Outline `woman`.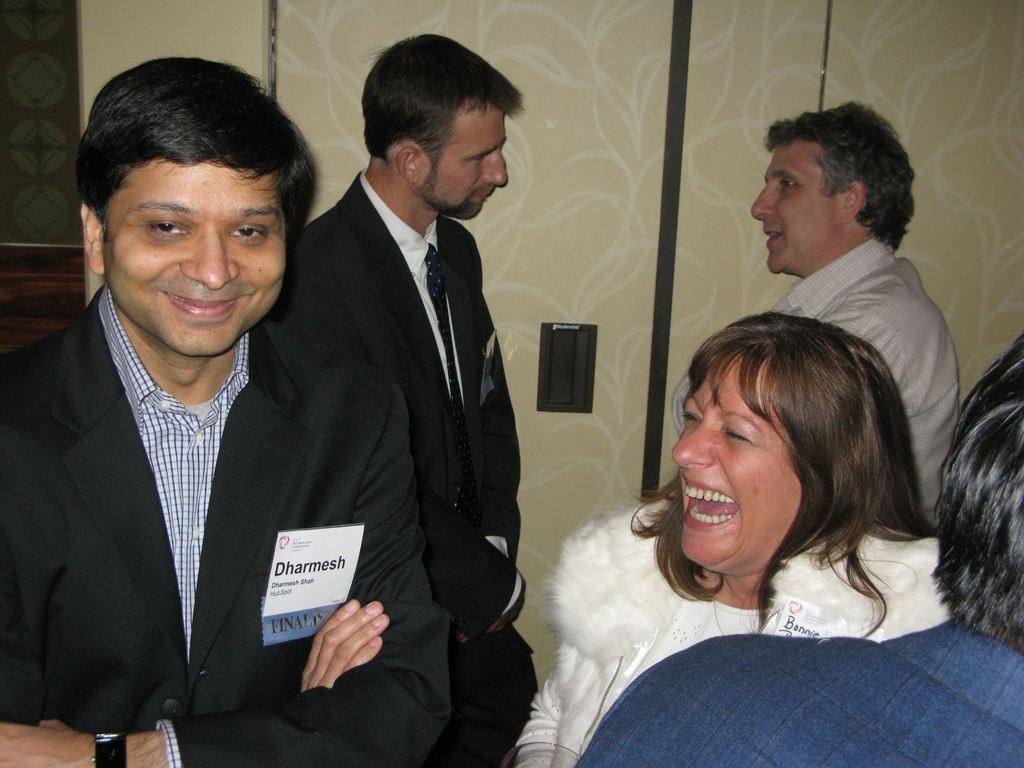
Outline: locate(557, 291, 962, 746).
